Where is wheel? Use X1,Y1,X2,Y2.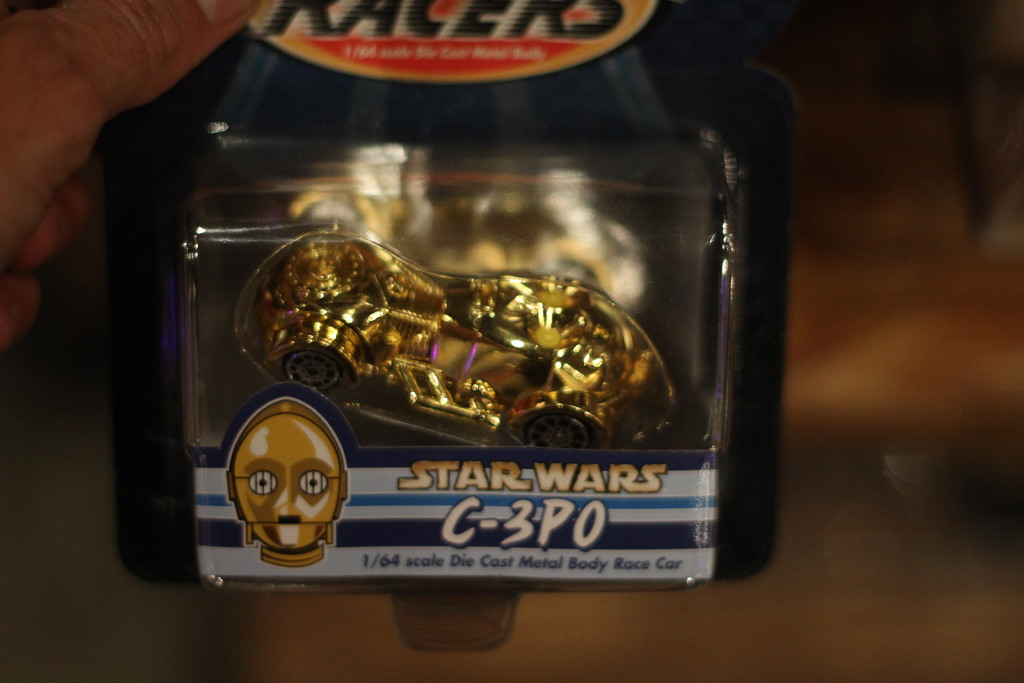
522,411,591,450.
